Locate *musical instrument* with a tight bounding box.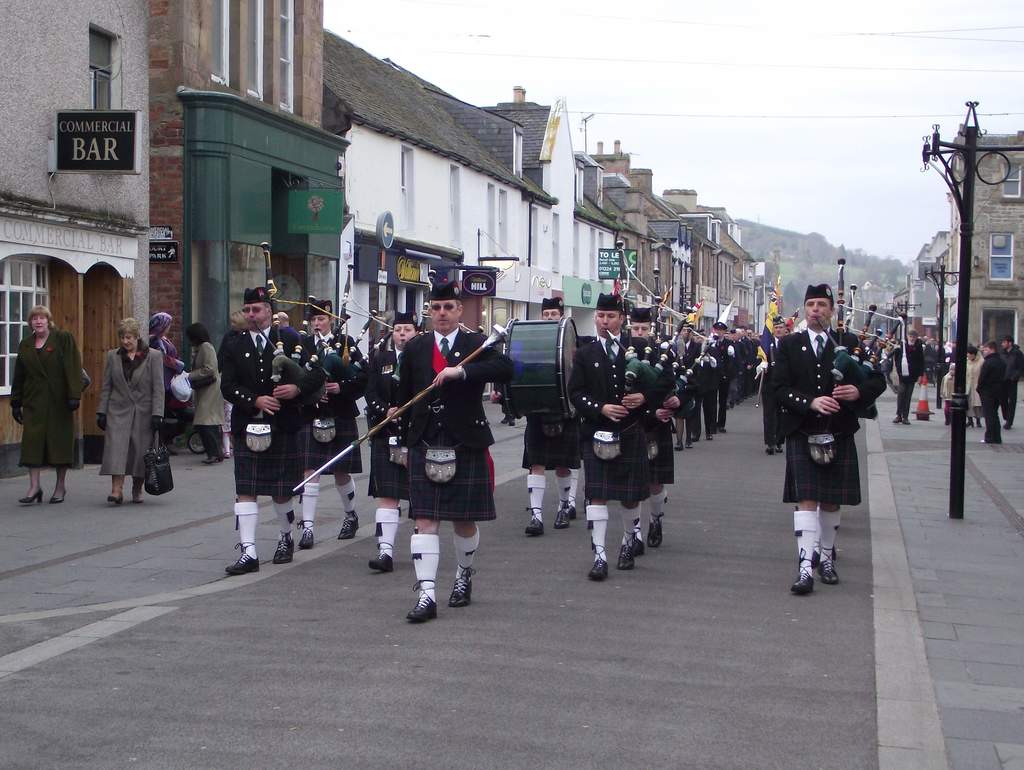
bbox=(598, 234, 657, 443).
